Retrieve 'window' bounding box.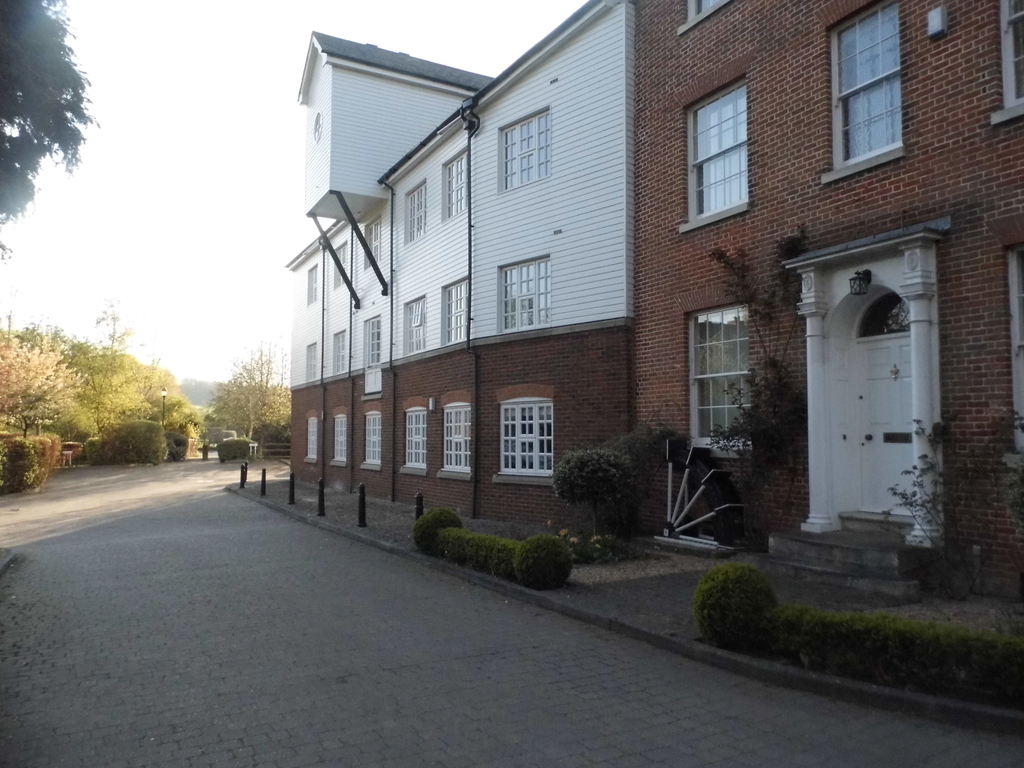
Bounding box: (329, 399, 355, 467).
